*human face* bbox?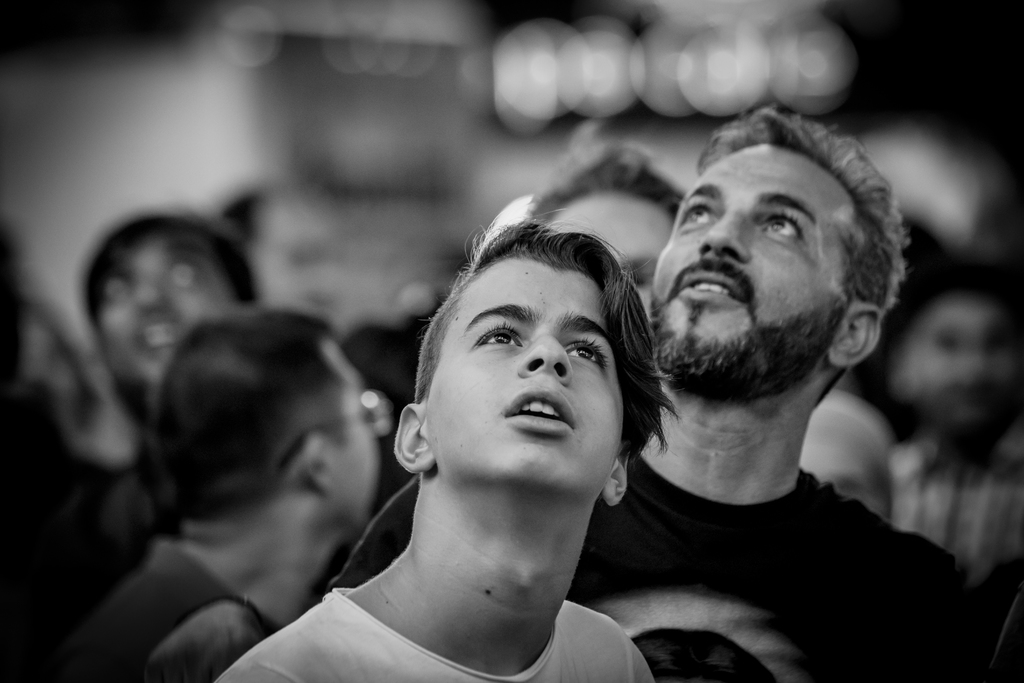
426:252:627:494
